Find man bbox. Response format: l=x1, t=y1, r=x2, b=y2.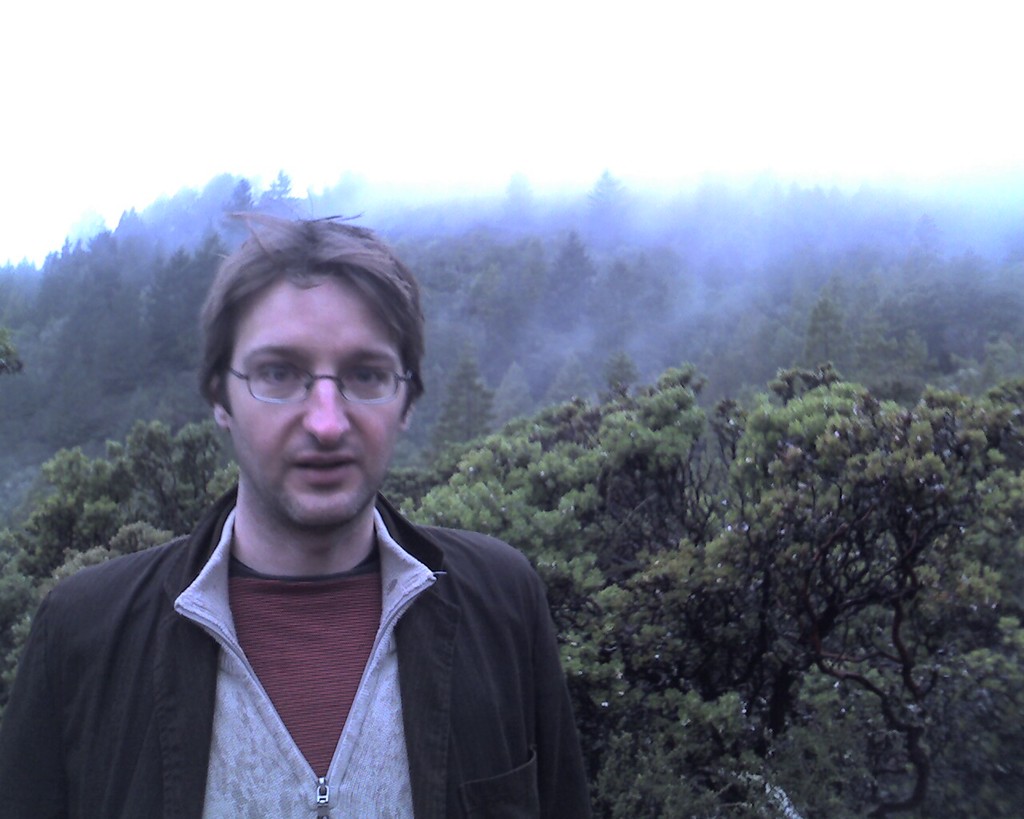
l=1, t=206, r=606, b=817.
